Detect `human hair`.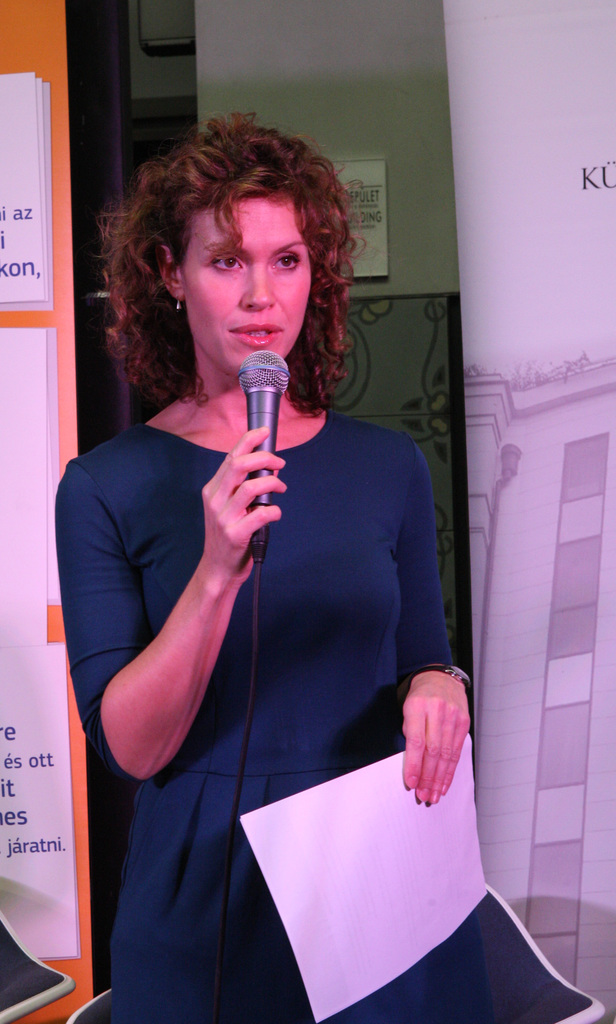
Detected at {"left": 114, "top": 136, "right": 345, "bottom": 388}.
